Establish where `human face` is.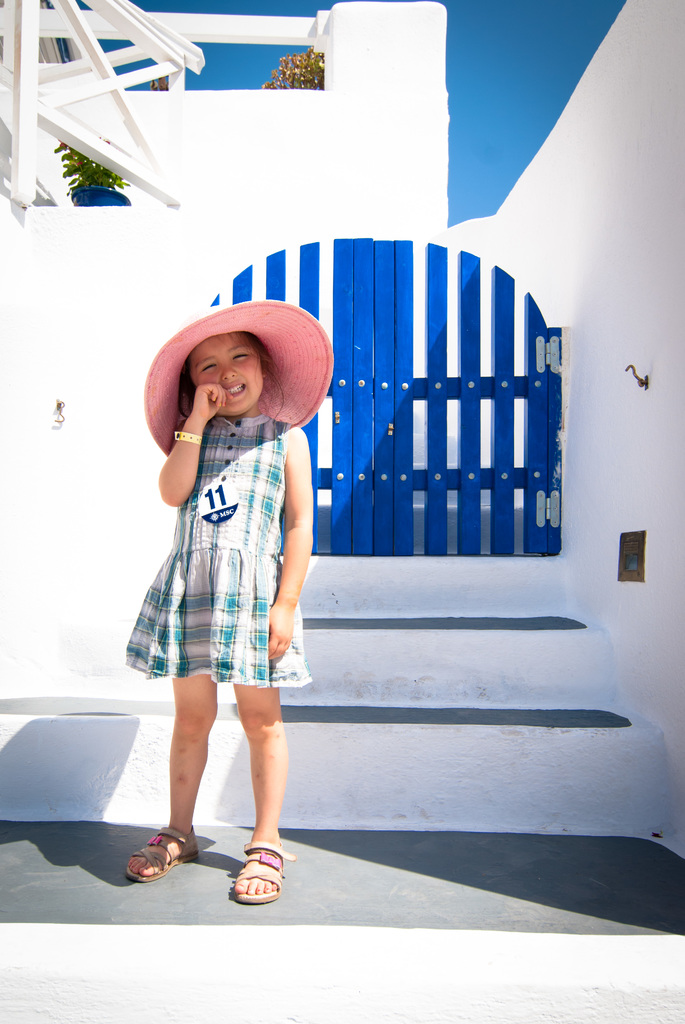
Established at <region>190, 333, 260, 413</region>.
